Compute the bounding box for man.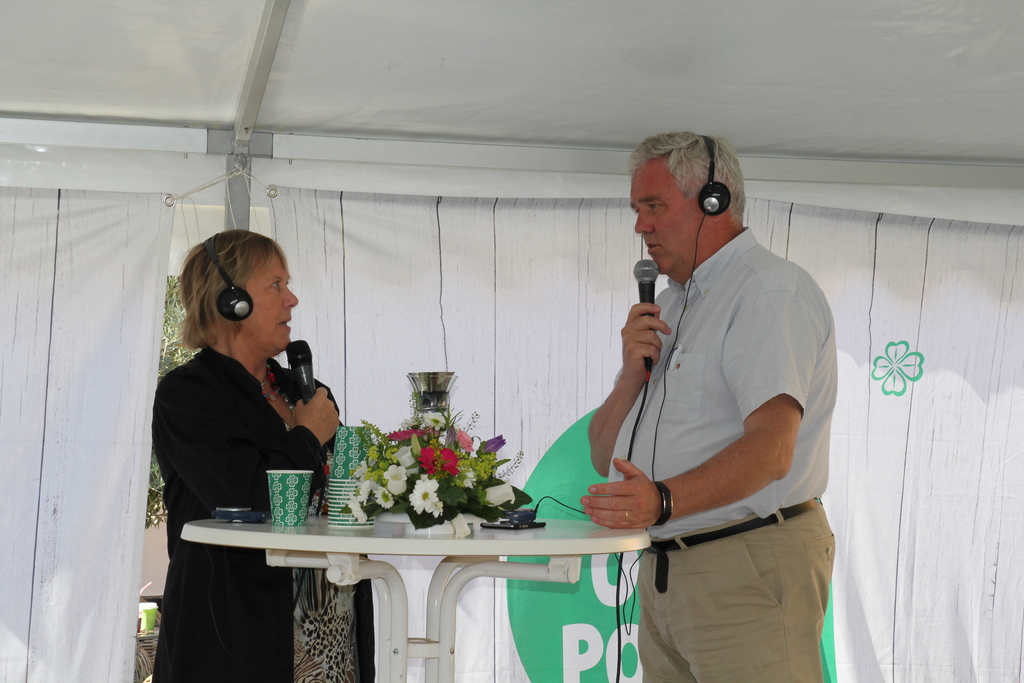
Rect(569, 122, 843, 654).
